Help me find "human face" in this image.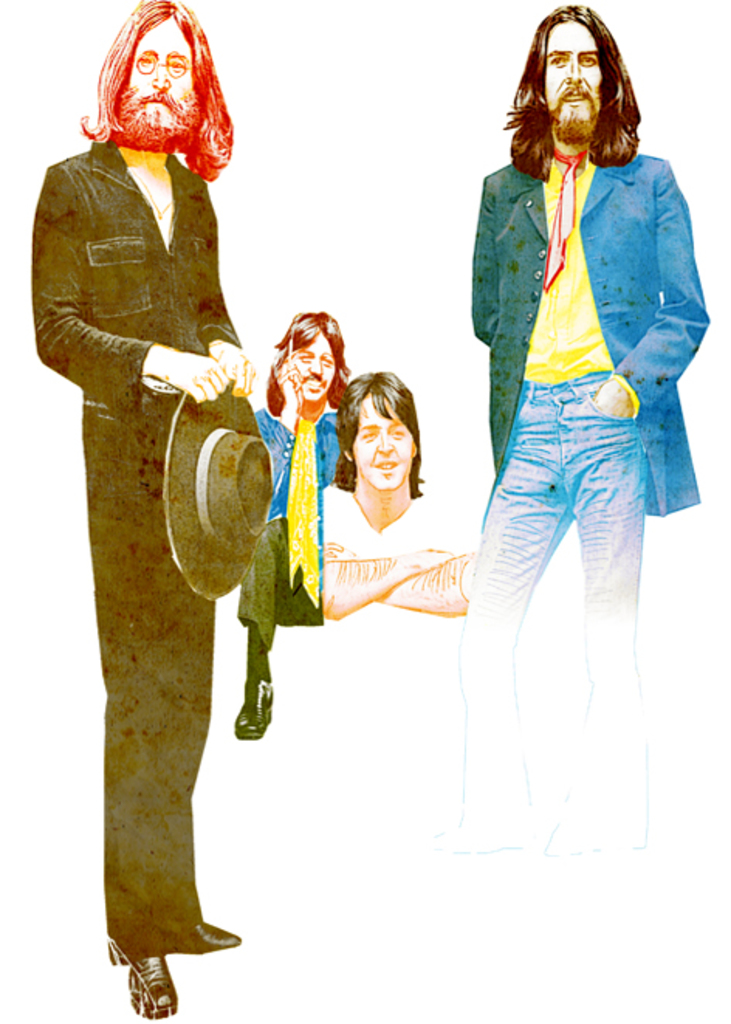
Found it: (left=356, top=389, right=406, bottom=485).
